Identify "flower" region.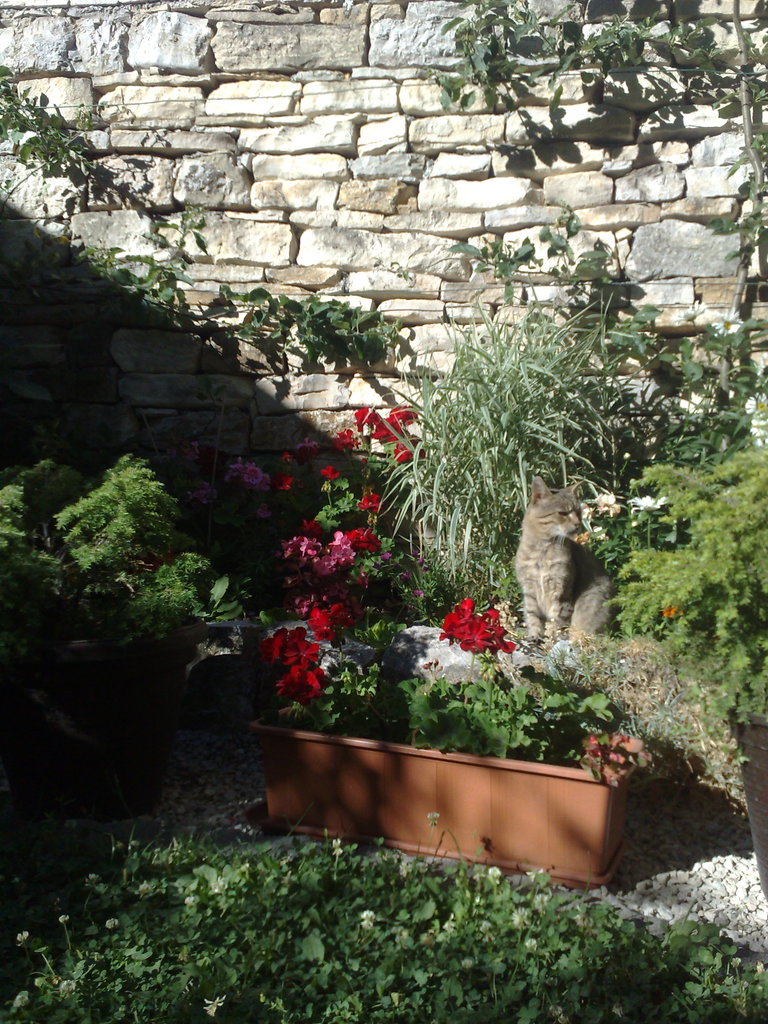
Region: detection(445, 594, 520, 664).
